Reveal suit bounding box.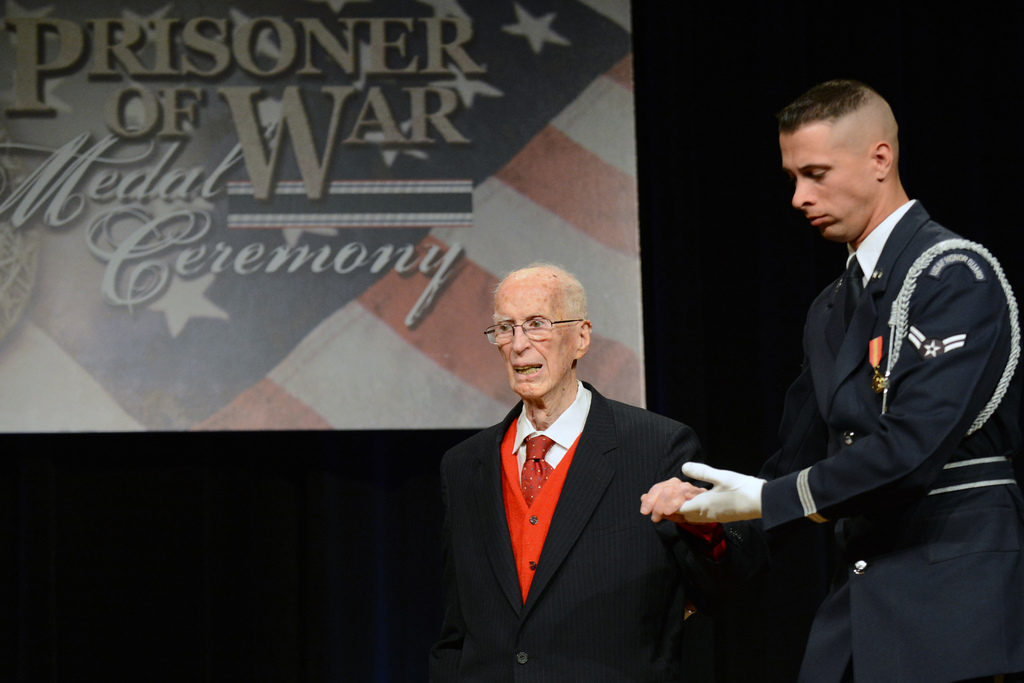
Revealed: <region>445, 378, 731, 682</region>.
